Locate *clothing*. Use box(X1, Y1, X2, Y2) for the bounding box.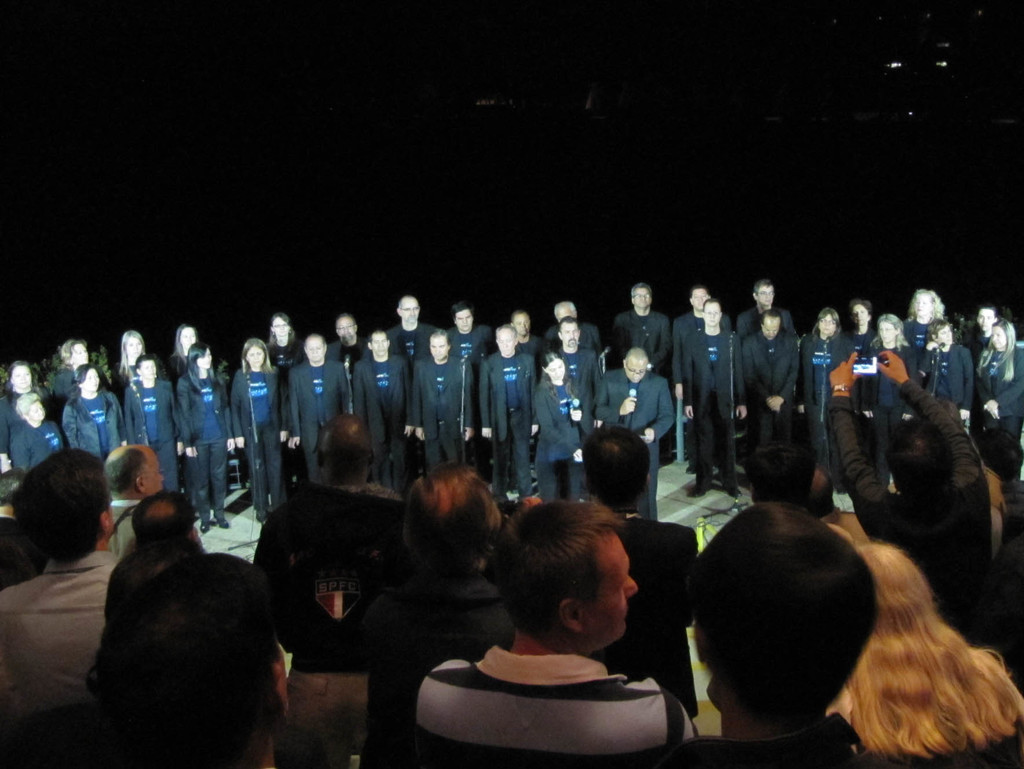
box(0, 511, 42, 590).
